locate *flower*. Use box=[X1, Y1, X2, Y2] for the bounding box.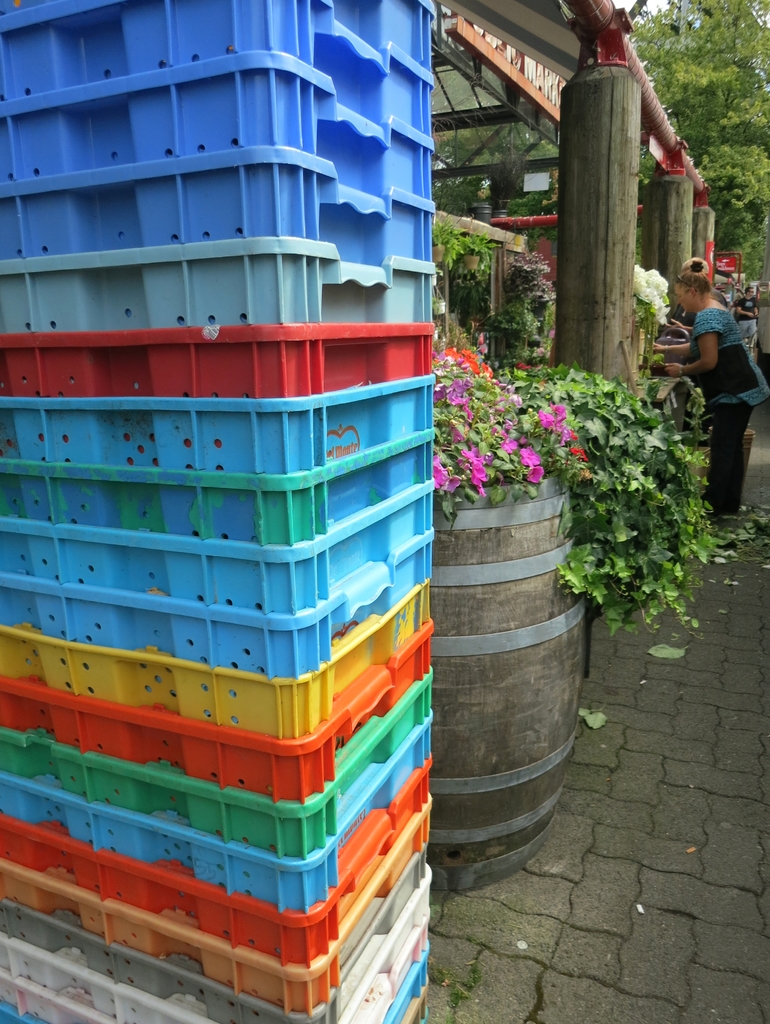
box=[513, 442, 537, 476].
